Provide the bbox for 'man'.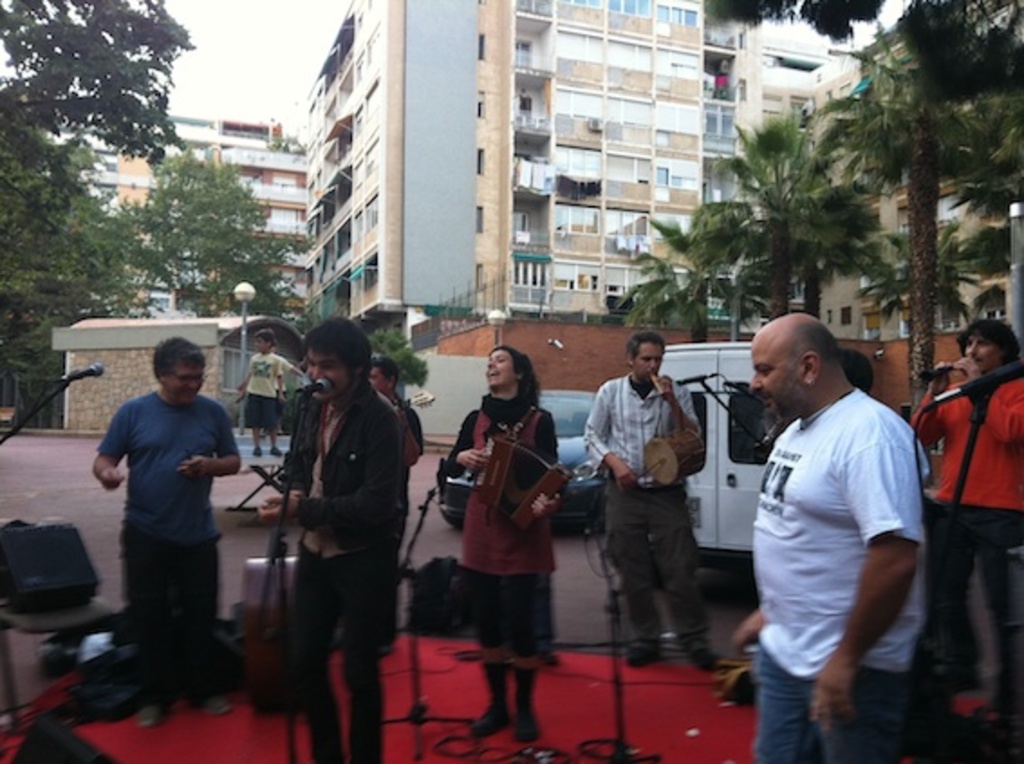
<bbox>318, 361, 428, 661</bbox>.
